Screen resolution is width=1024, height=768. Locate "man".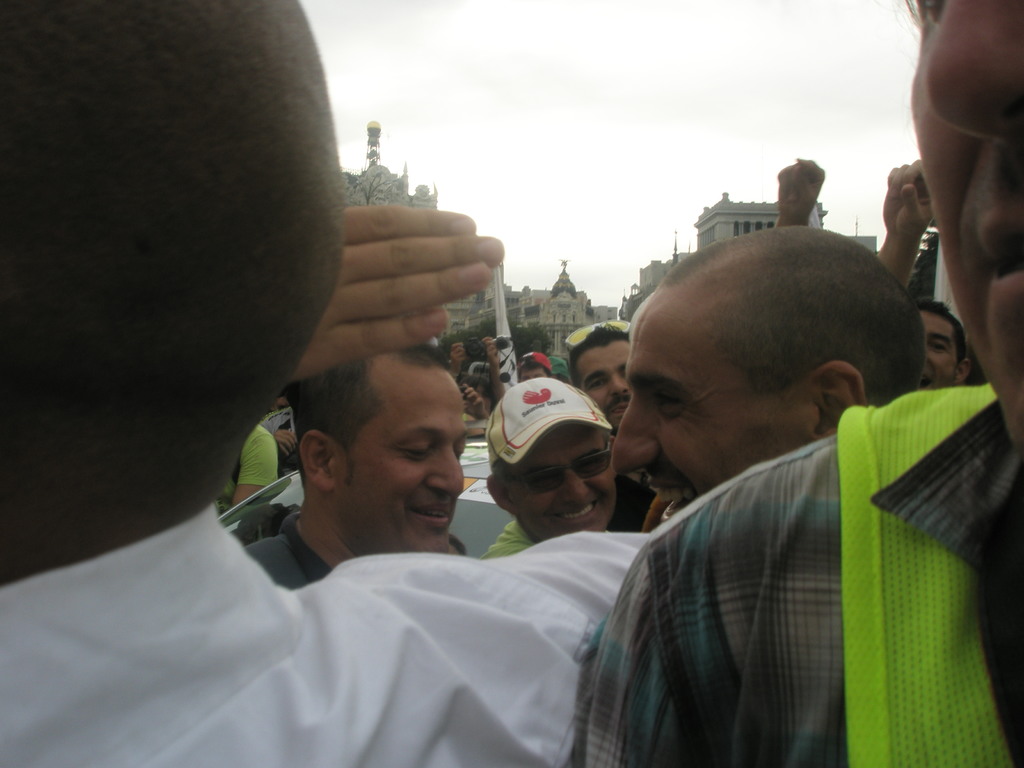
[x1=573, y1=316, x2=627, y2=431].
